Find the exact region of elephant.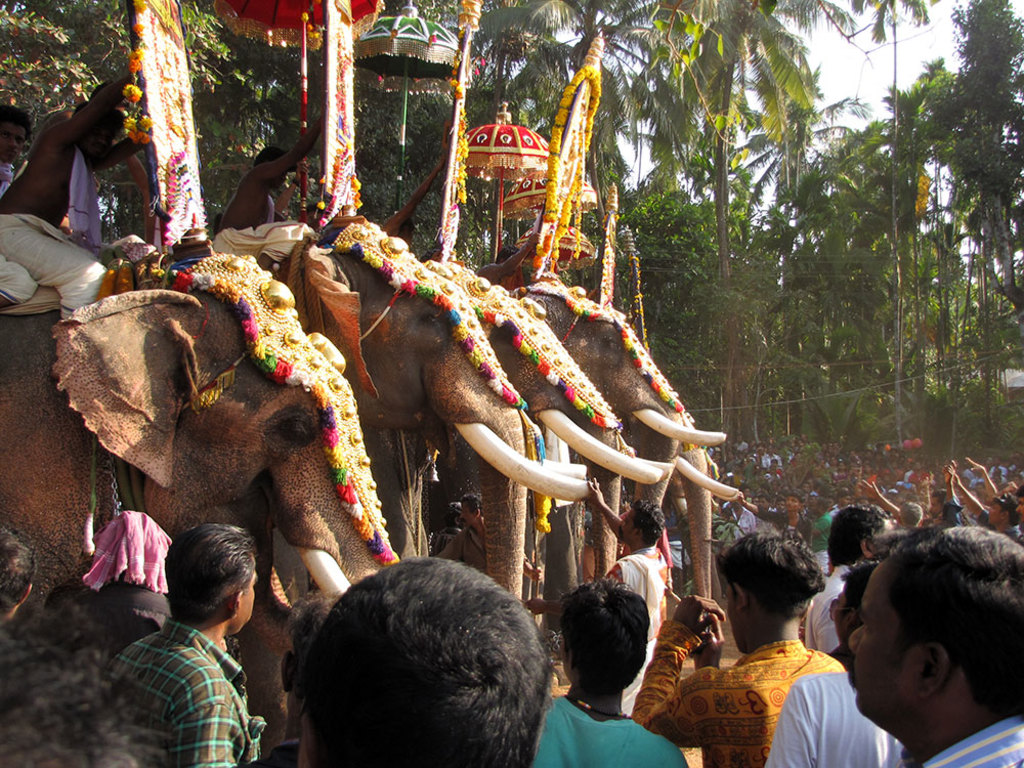
Exact region: (252,206,667,767).
